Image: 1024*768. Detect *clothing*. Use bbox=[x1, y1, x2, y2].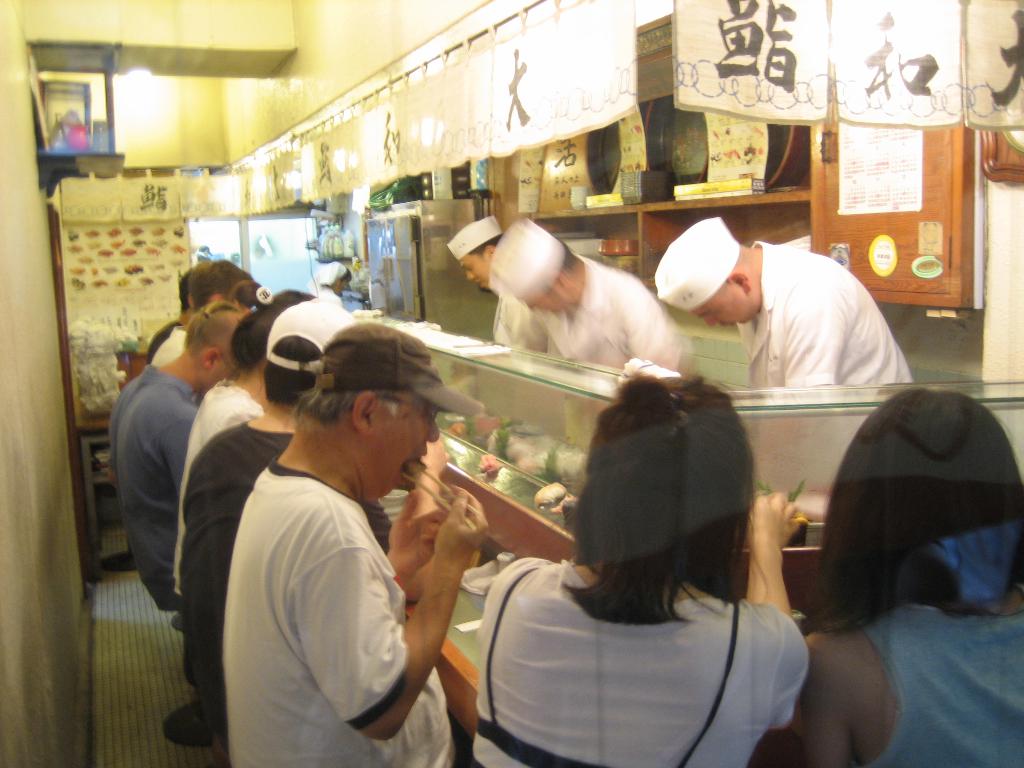
bbox=[224, 463, 453, 767].
